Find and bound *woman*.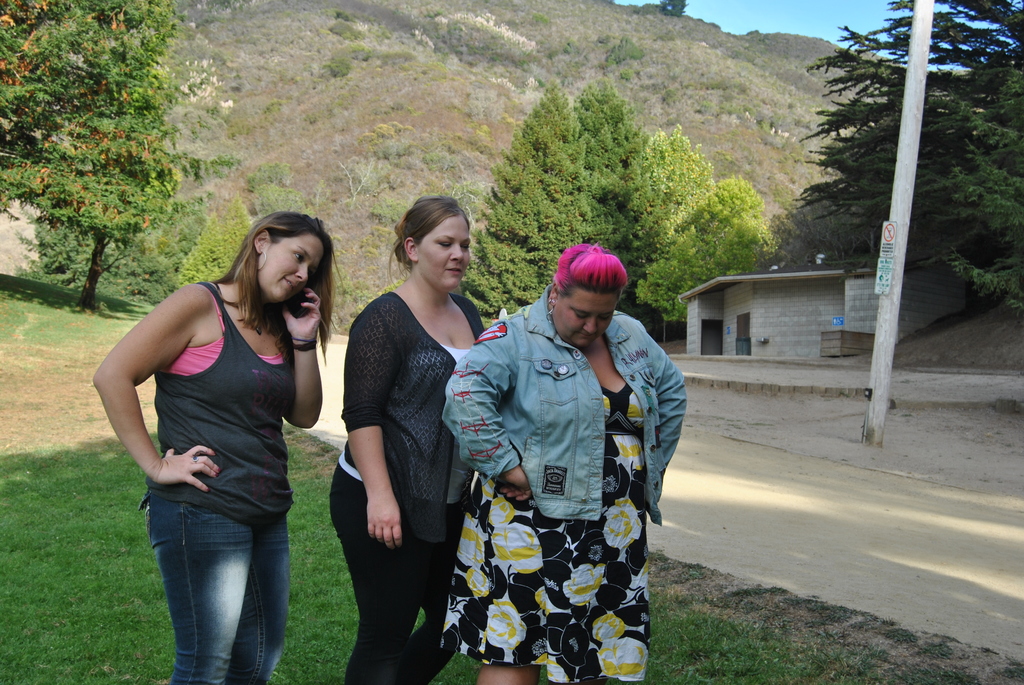
Bound: (left=440, top=240, right=686, bottom=684).
